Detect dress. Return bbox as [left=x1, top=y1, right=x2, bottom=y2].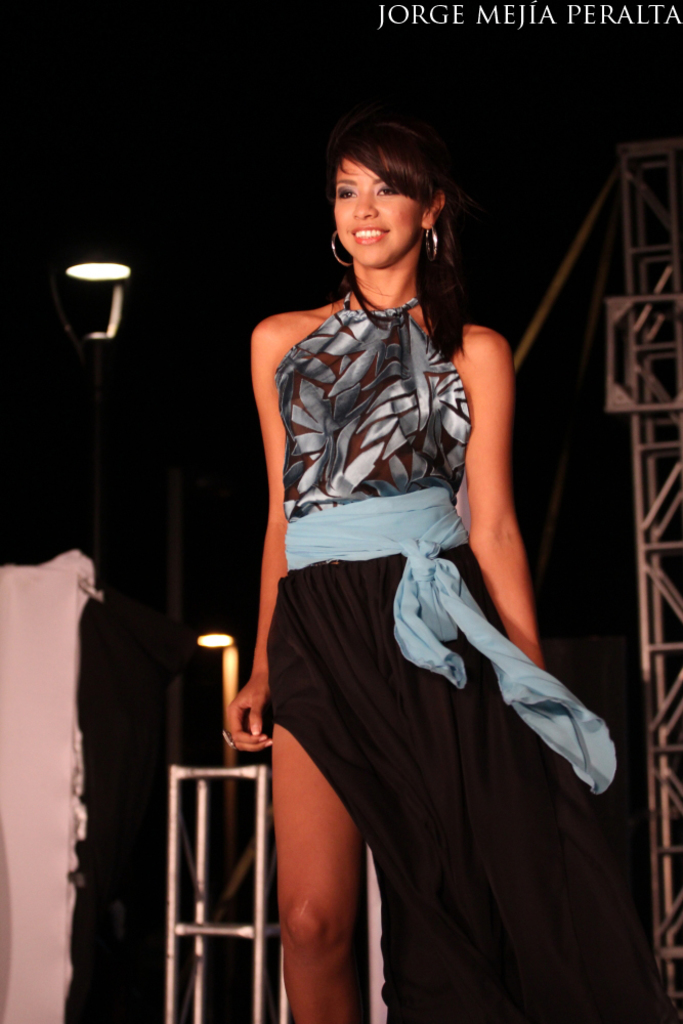
[left=264, top=328, right=609, bottom=980].
